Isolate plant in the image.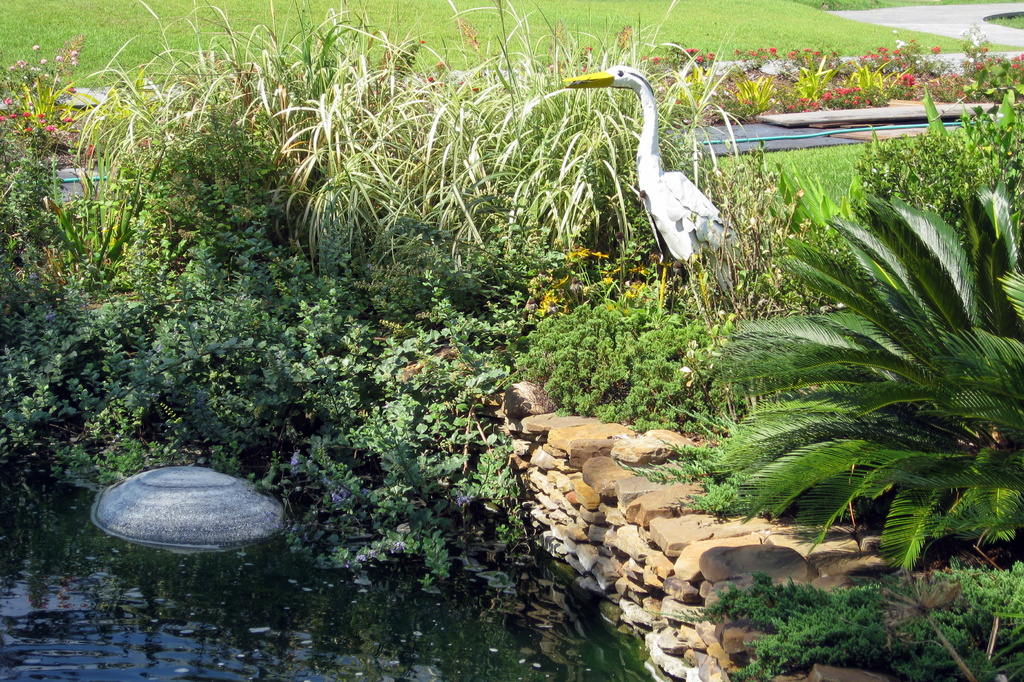
Isolated region: <region>753, 138, 1018, 578</region>.
